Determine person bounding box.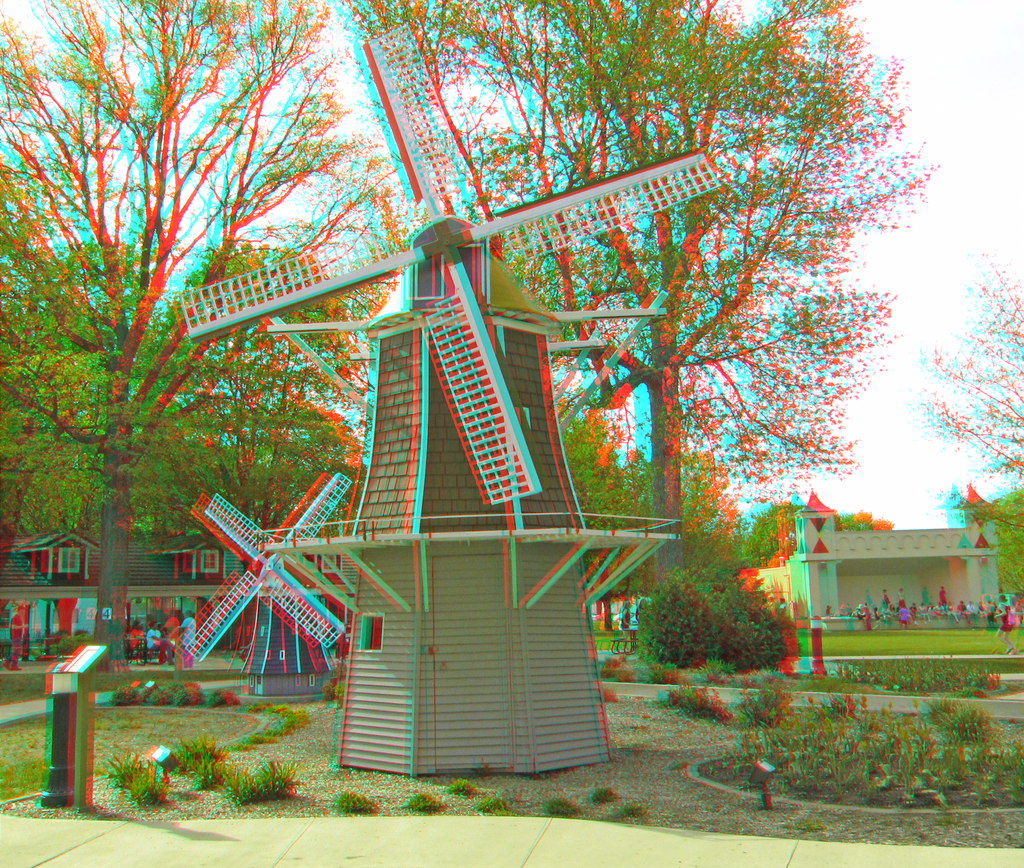
Determined: 914,595,1023,627.
